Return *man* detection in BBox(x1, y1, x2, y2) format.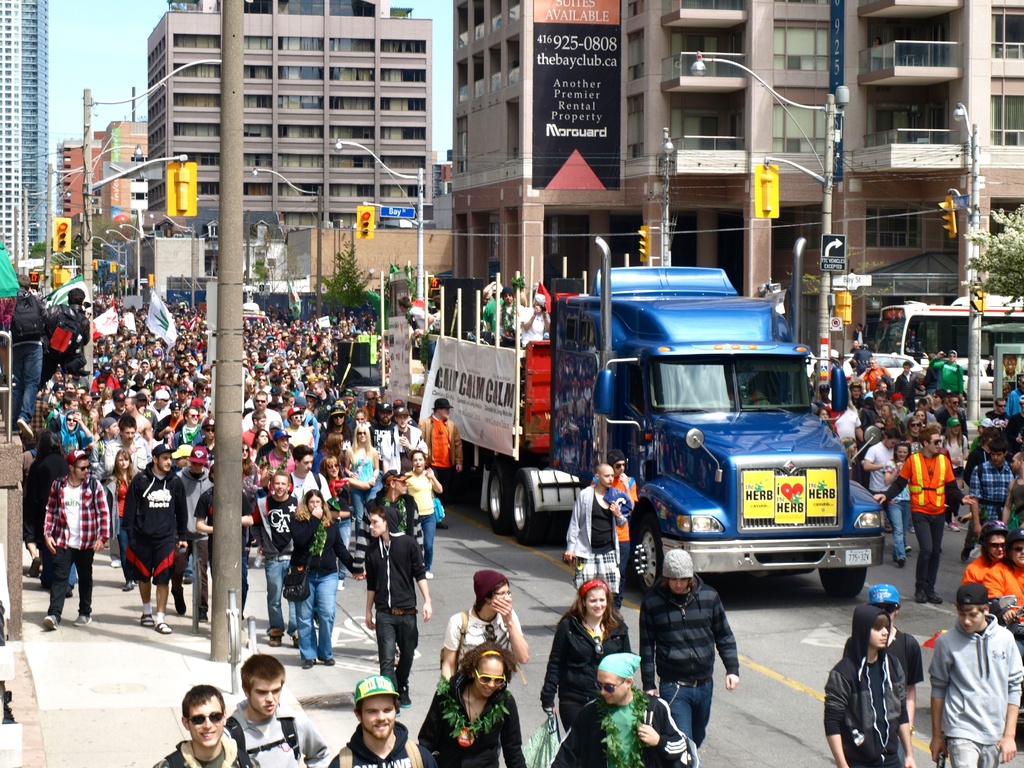
BBox(936, 586, 1017, 767).
